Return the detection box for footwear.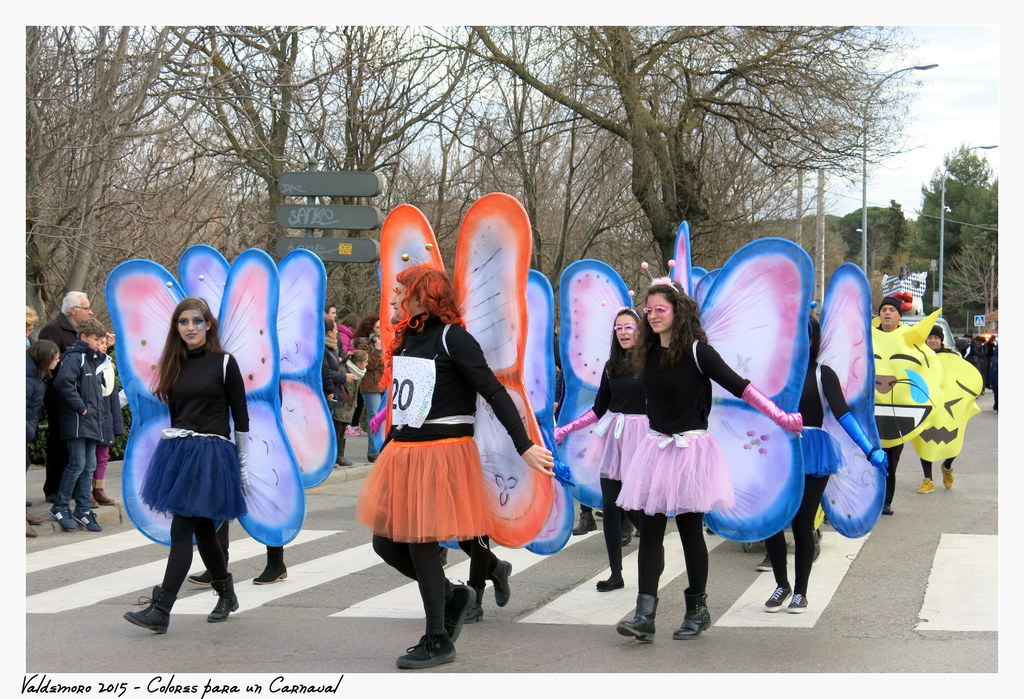
bbox(758, 580, 794, 609).
